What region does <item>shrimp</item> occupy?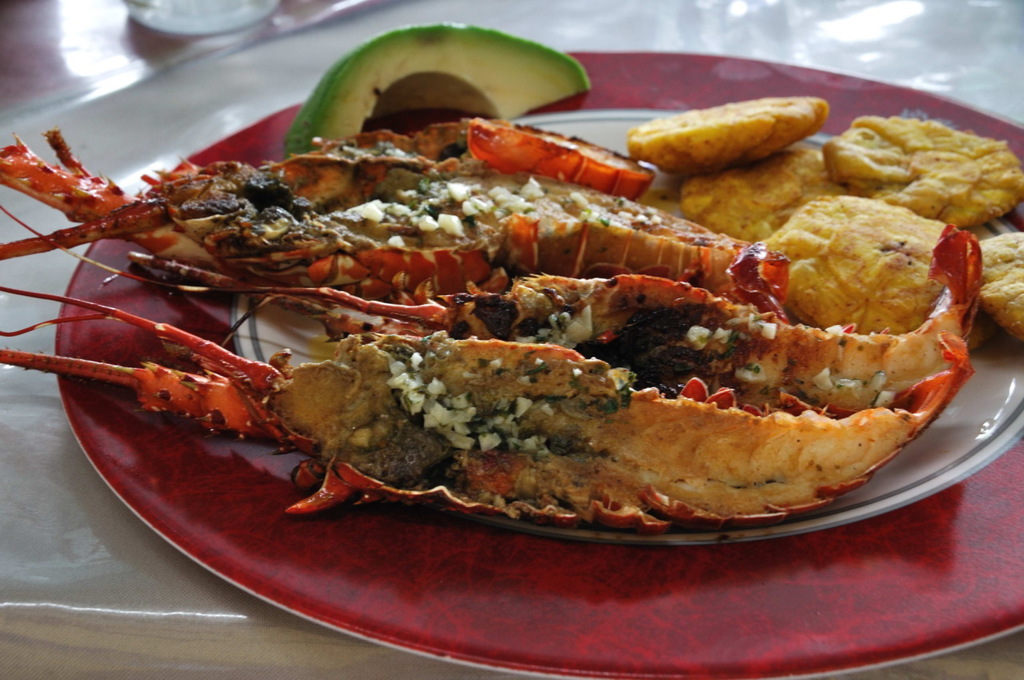
pyautogui.locateOnScreen(0, 162, 783, 302).
